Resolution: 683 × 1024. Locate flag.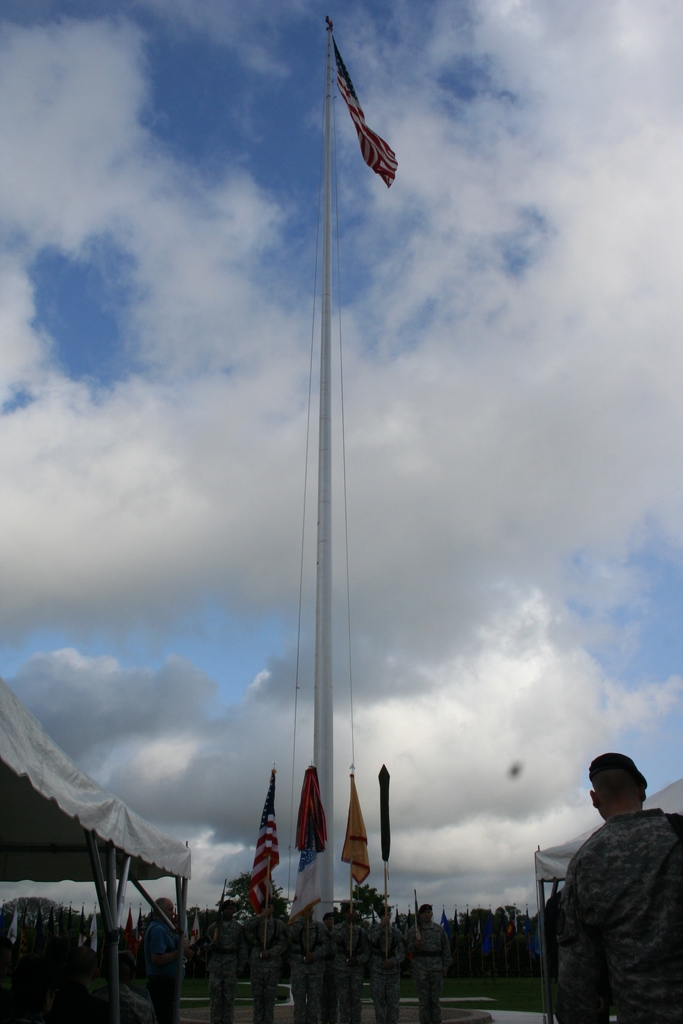
BBox(252, 764, 291, 879).
